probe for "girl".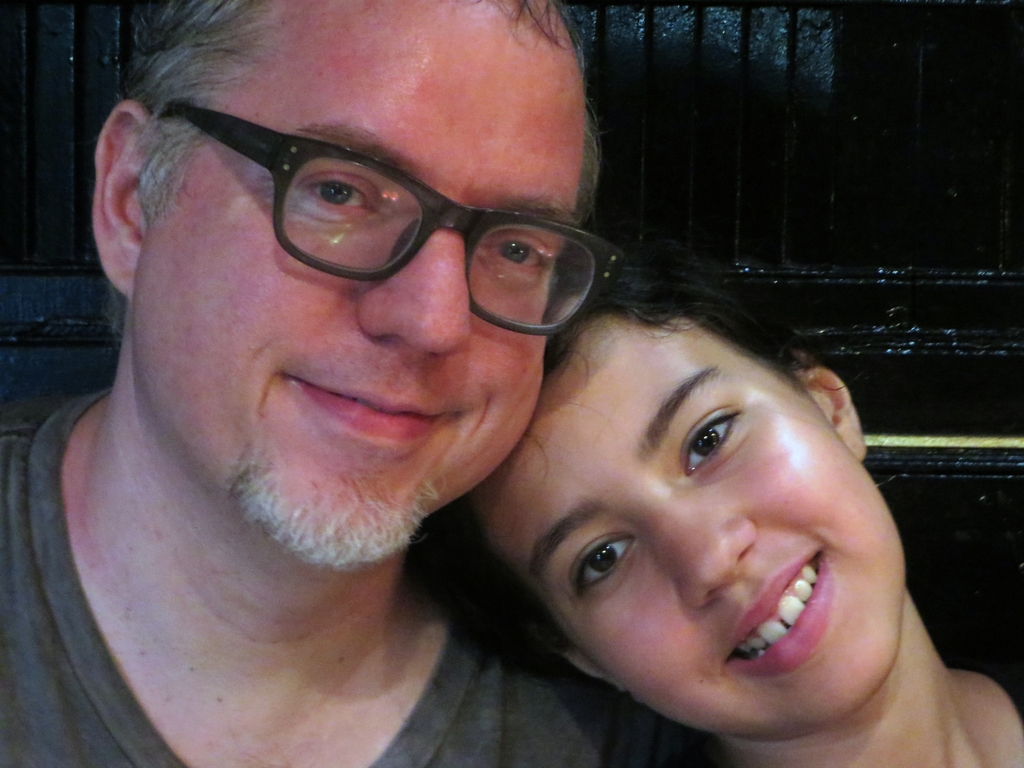
Probe result: Rect(412, 250, 1023, 767).
